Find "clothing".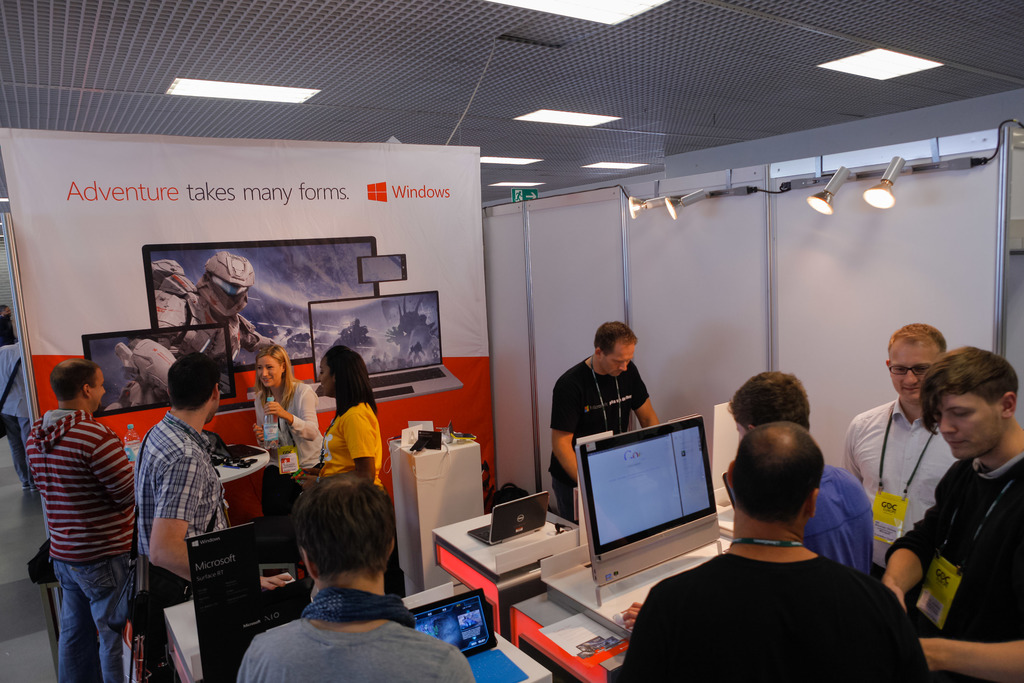
(x1=230, y1=584, x2=479, y2=682).
